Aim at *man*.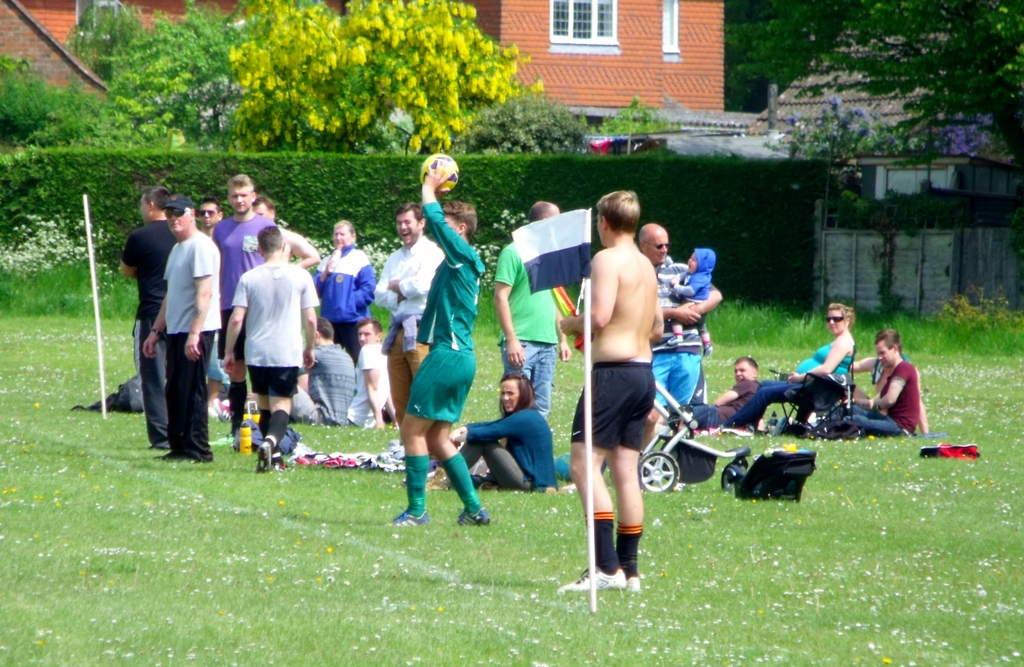
Aimed at locate(678, 352, 762, 431).
